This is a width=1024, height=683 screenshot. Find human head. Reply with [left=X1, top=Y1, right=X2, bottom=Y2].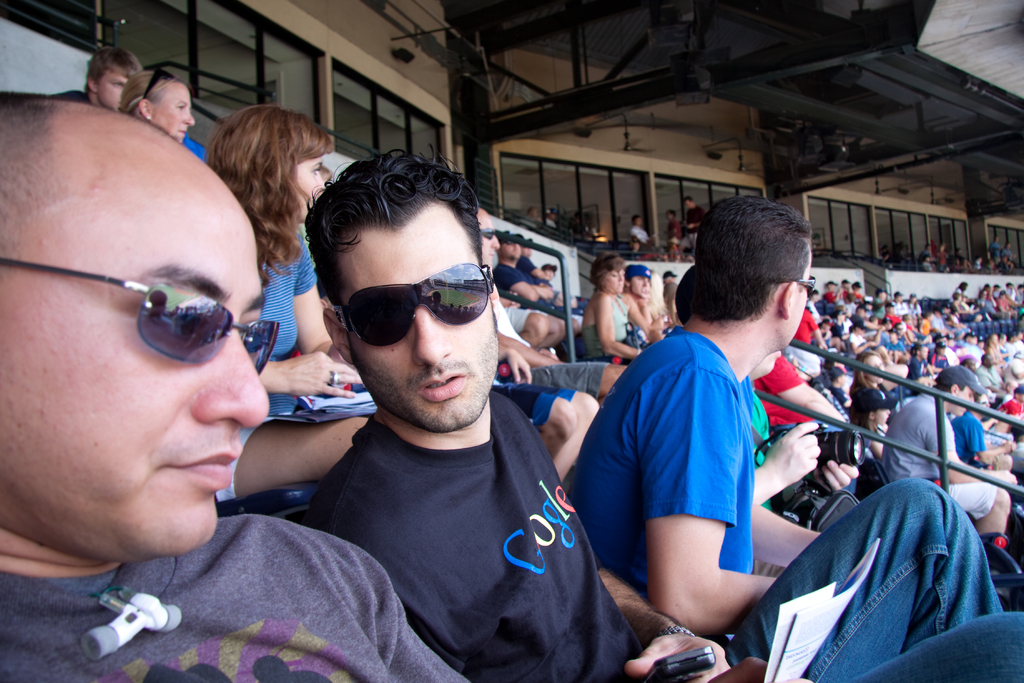
[left=673, top=265, right=786, bottom=377].
